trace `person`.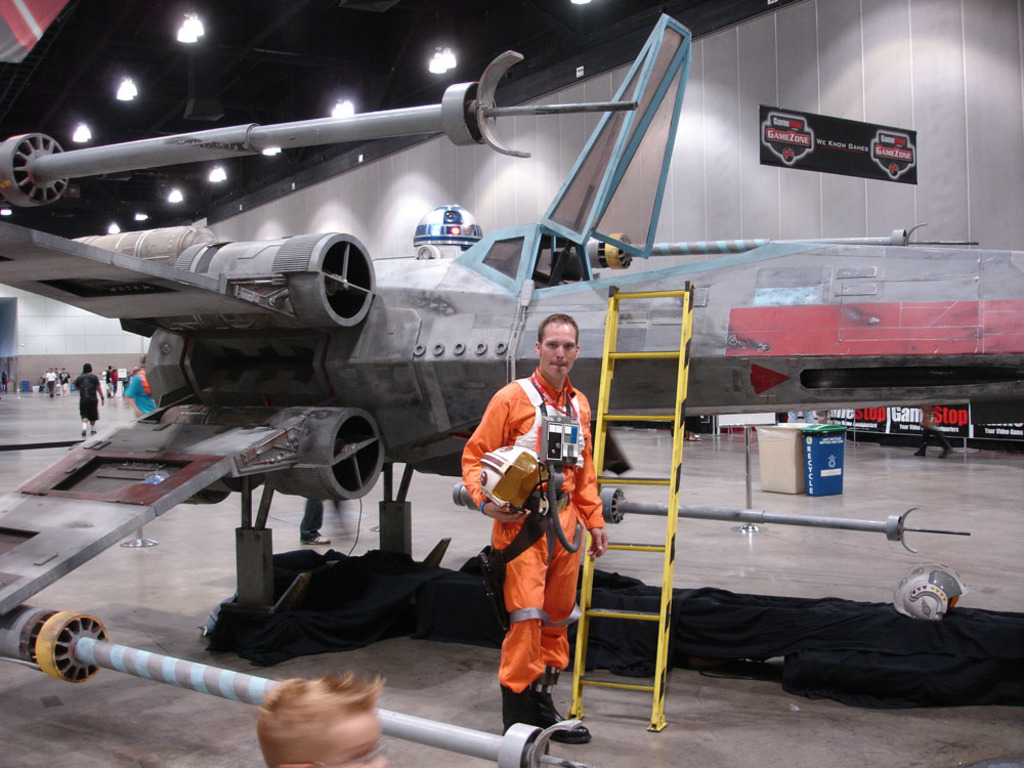
Traced to <box>60,366,70,393</box>.
